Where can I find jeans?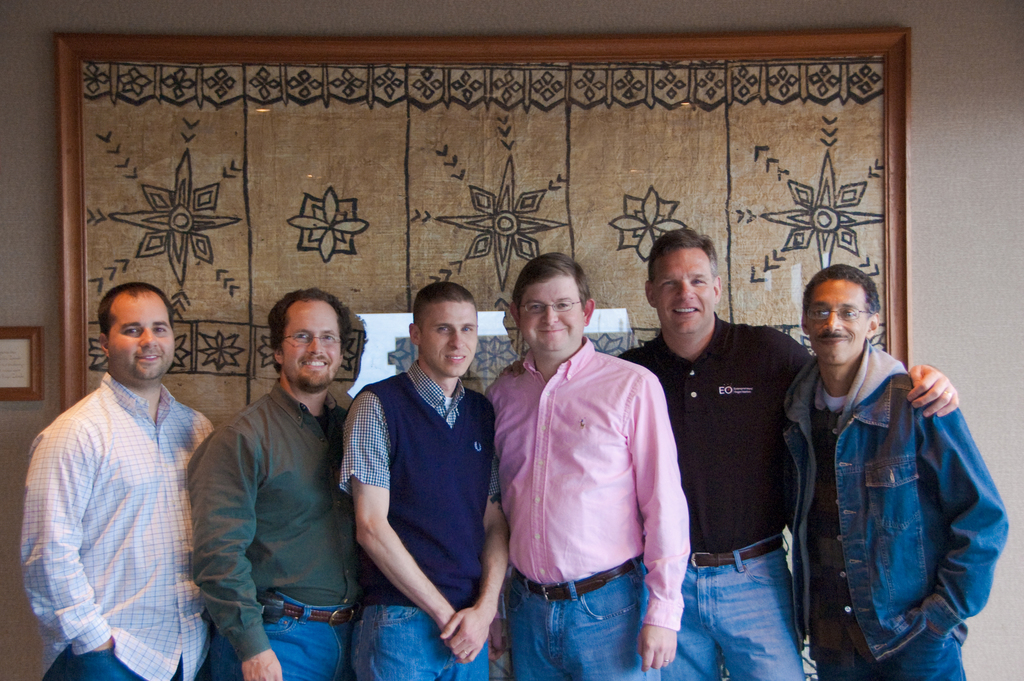
You can find it at [348, 606, 487, 680].
